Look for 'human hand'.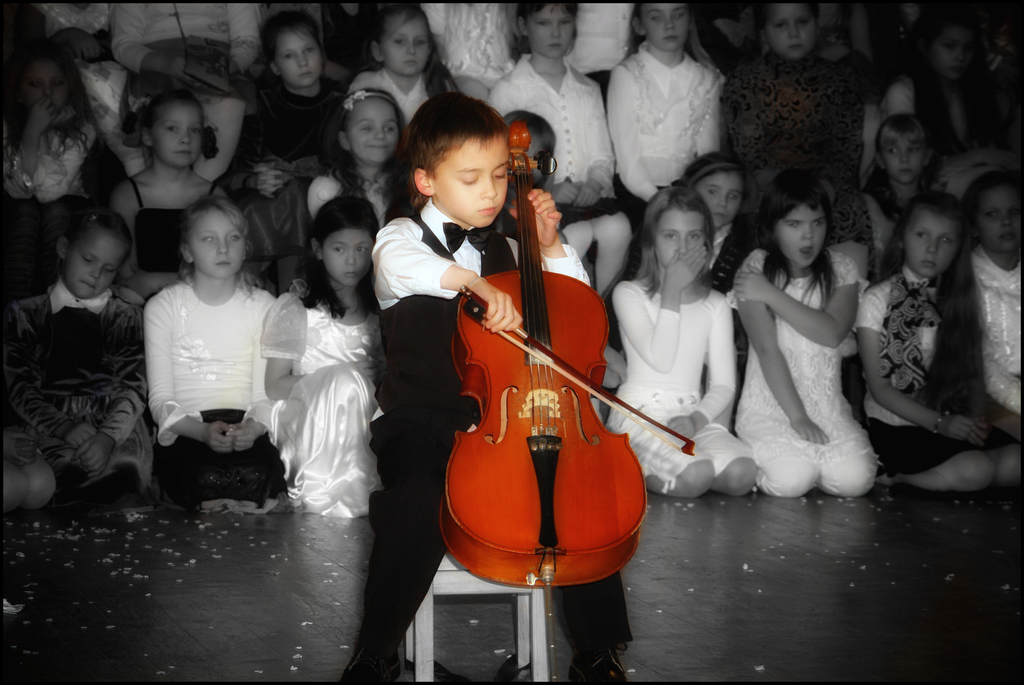
Found: [223,421,254,452].
